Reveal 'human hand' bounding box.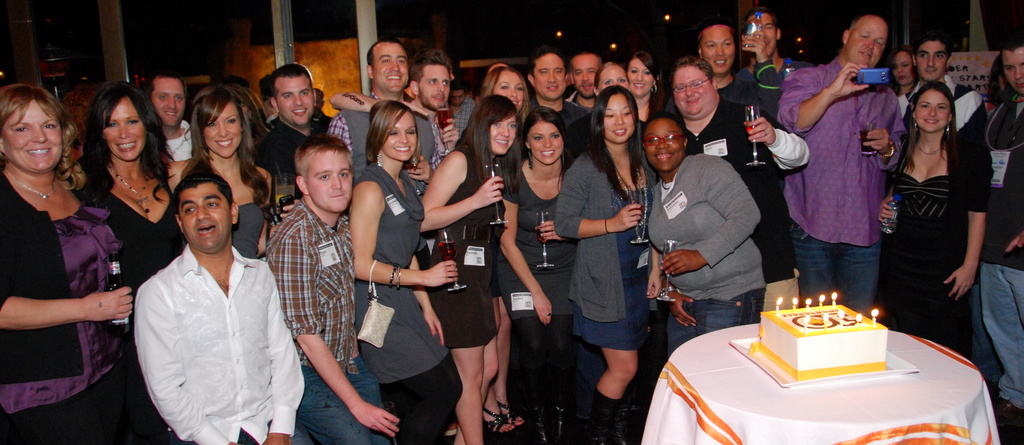
Revealed: (876,195,897,228).
